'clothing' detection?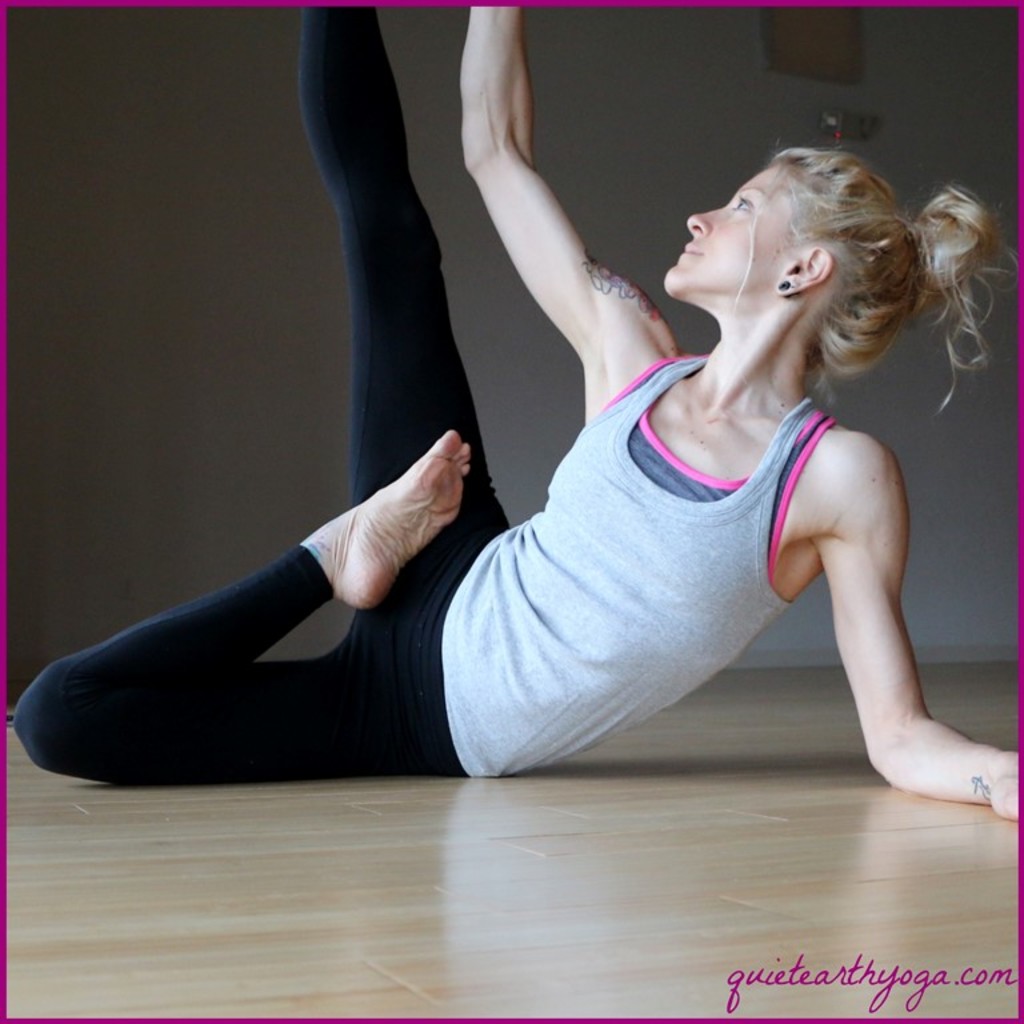
detection(13, 5, 832, 776)
